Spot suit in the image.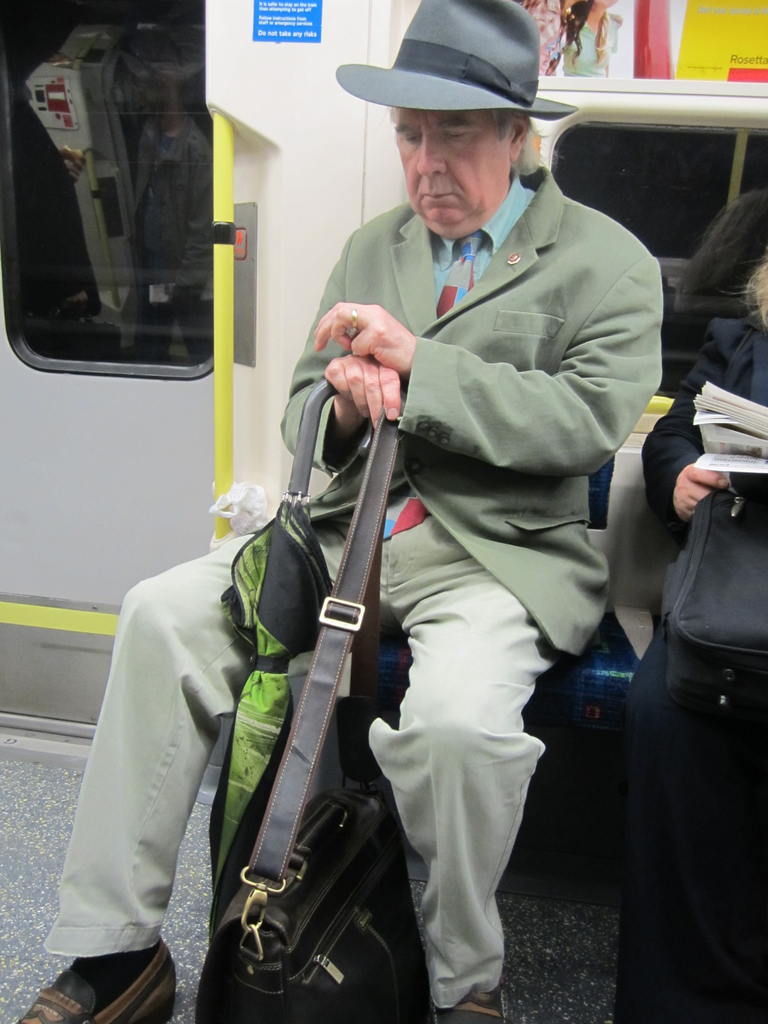
suit found at bbox(48, 156, 662, 1007).
